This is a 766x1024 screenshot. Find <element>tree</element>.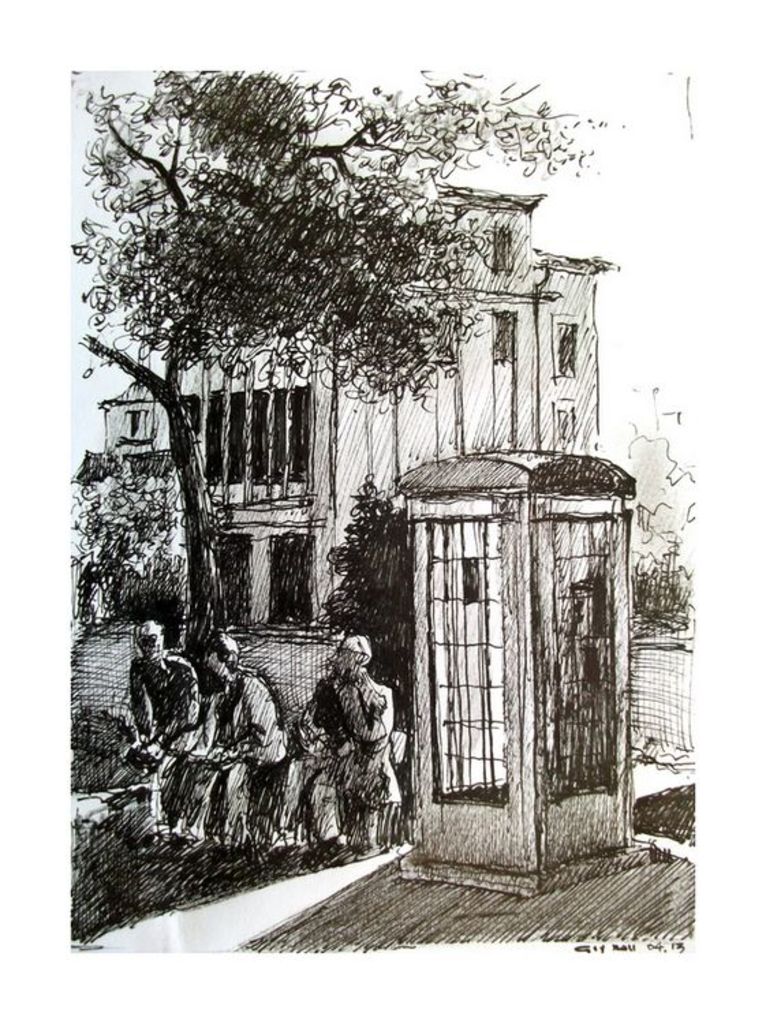
Bounding box: box=[337, 481, 404, 642].
